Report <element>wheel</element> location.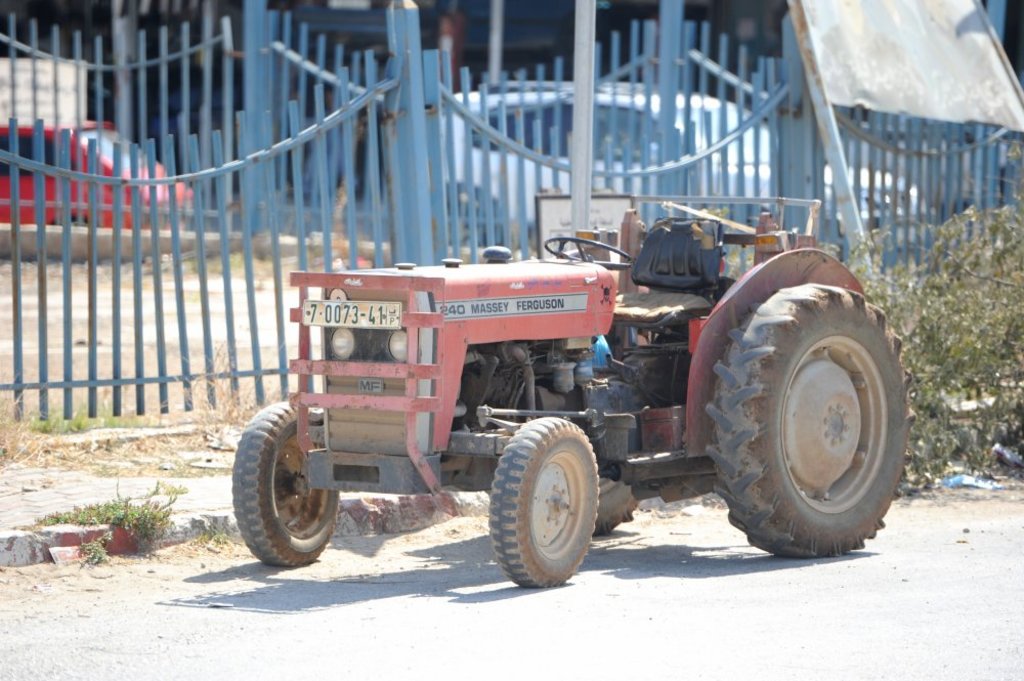
Report: 701 270 912 558.
